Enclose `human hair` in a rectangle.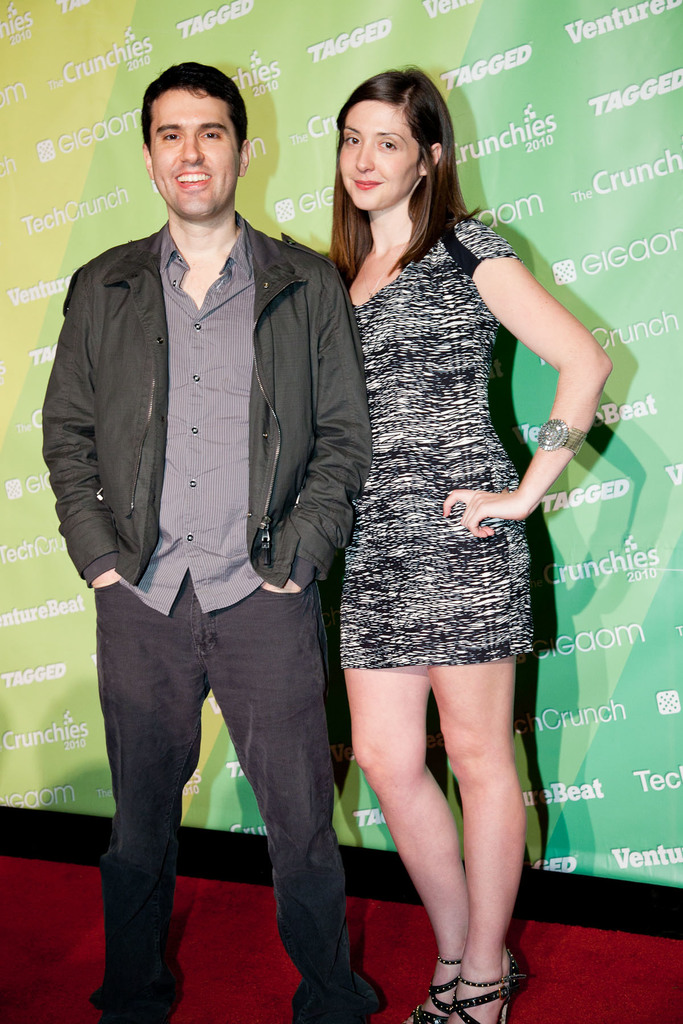
locate(331, 65, 454, 263).
